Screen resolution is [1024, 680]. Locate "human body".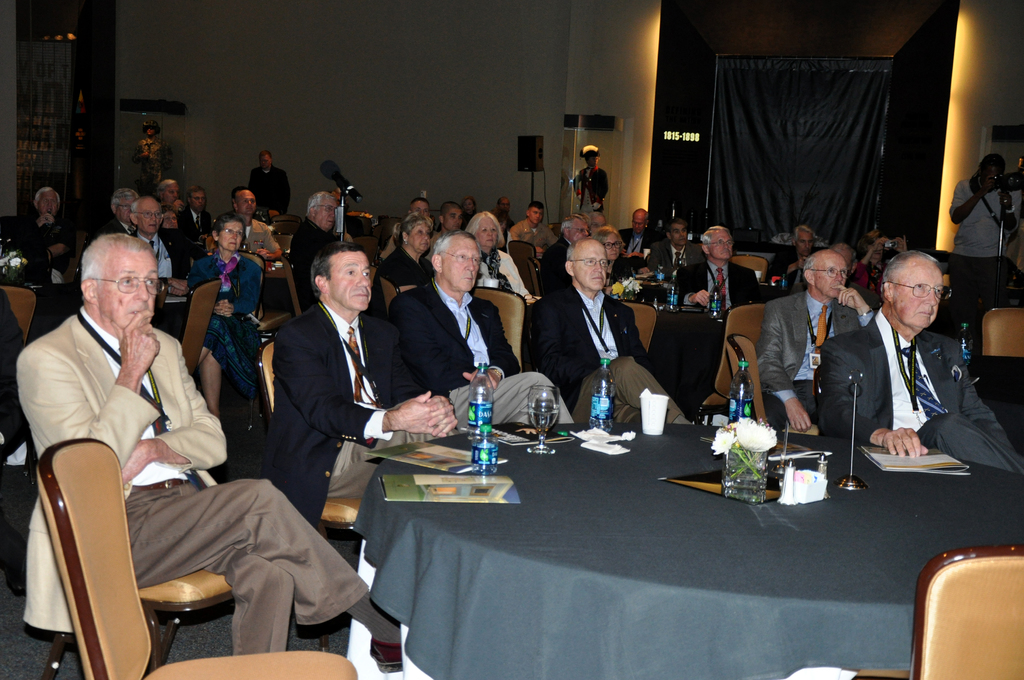
670/255/765/324.
